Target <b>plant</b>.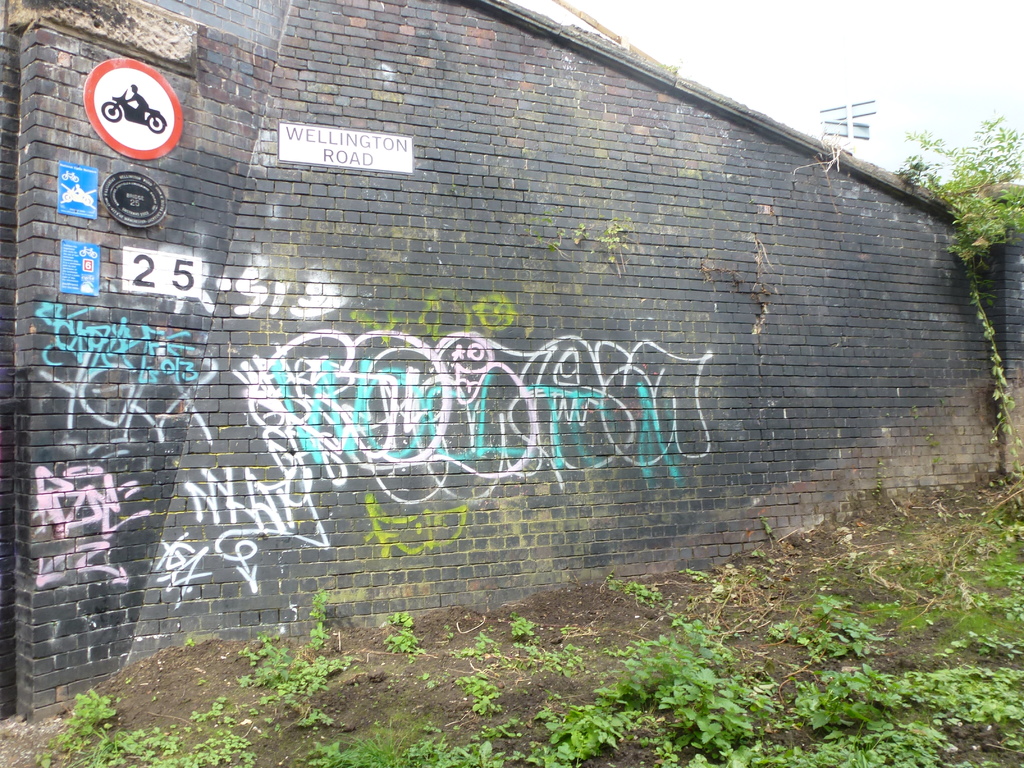
Target region: bbox=[260, 730, 271, 740].
